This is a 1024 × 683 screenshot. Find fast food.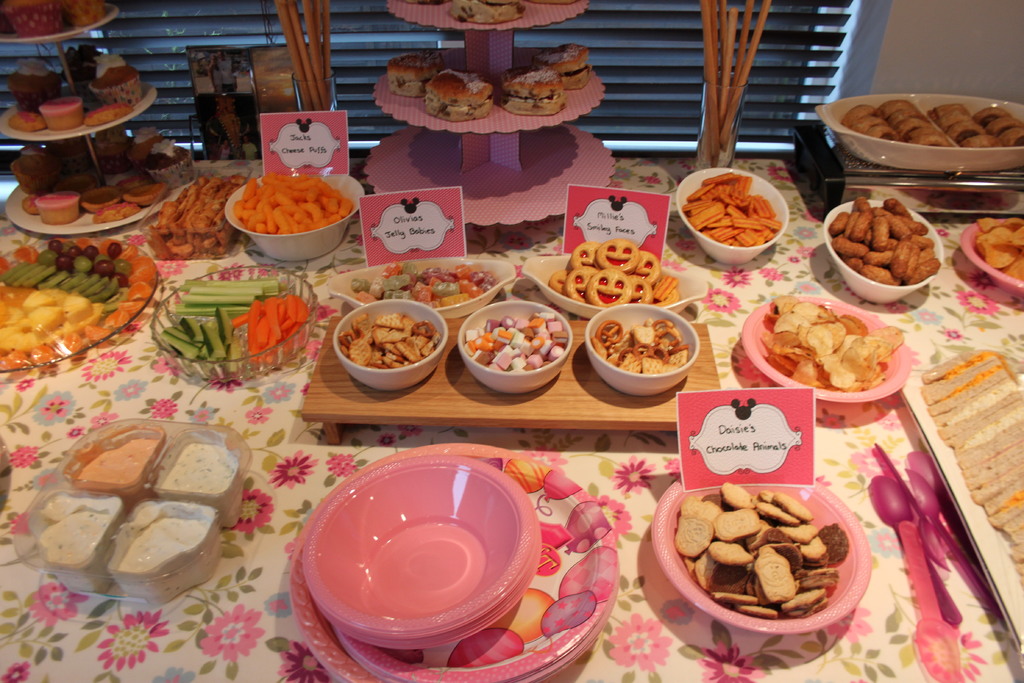
Bounding box: x1=975, y1=214, x2=1023, y2=284.
